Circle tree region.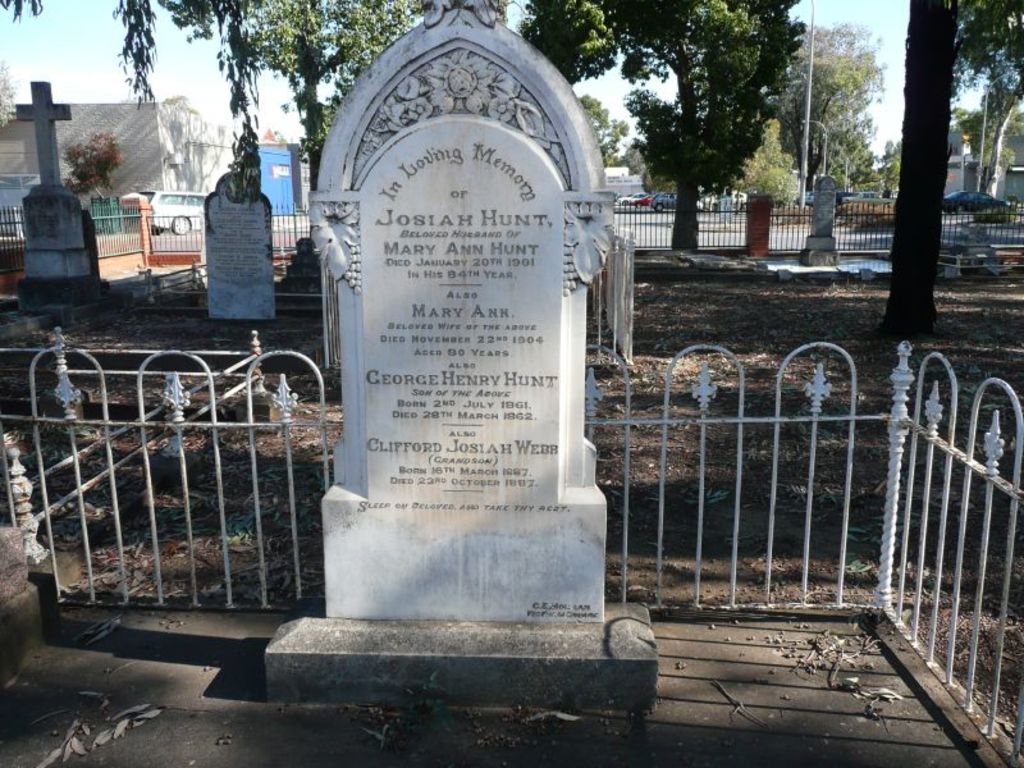
Region: bbox=(0, 0, 170, 122).
